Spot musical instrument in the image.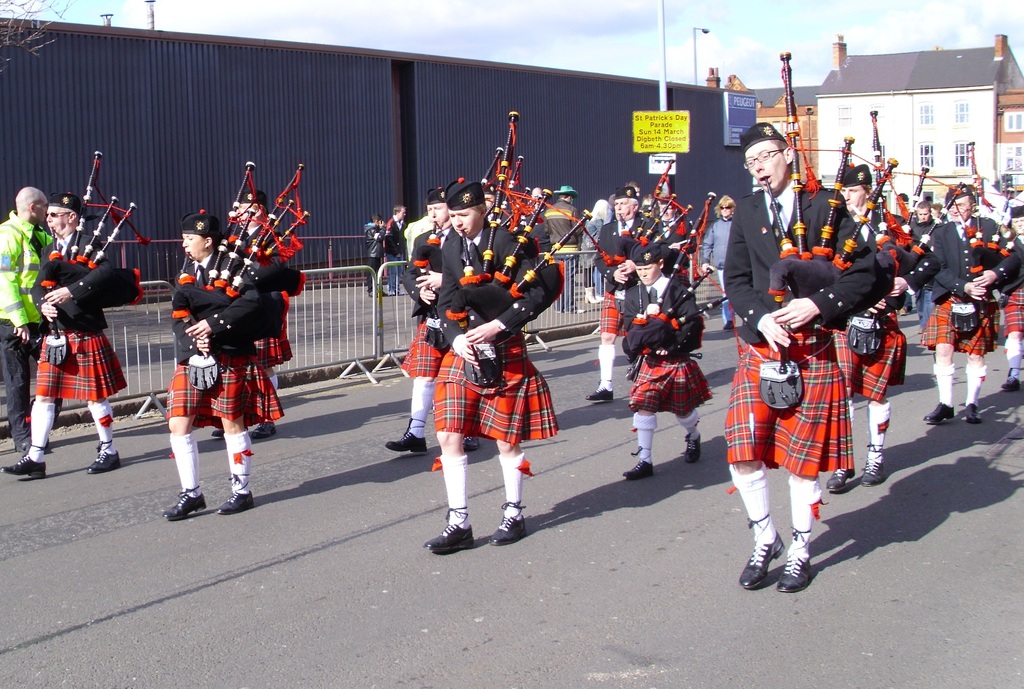
musical instrument found at (left=763, top=37, right=905, bottom=376).
